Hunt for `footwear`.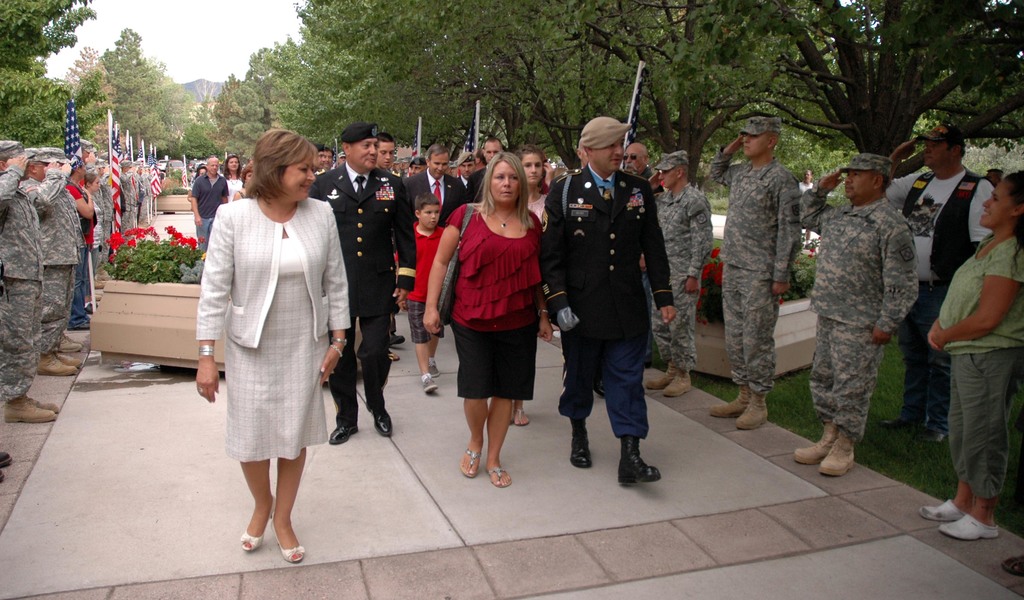
Hunted down at pyautogui.locateOnScreen(59, 345, 83, 368).
